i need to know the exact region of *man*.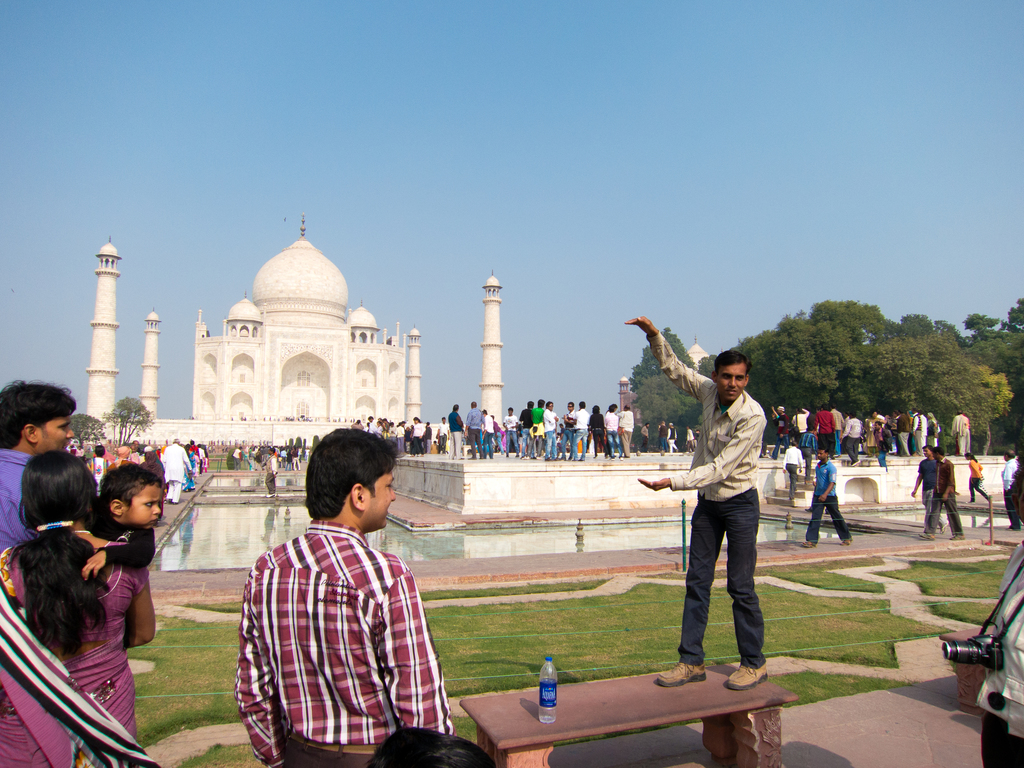
Region: detection(664, 418, 678, 452).
